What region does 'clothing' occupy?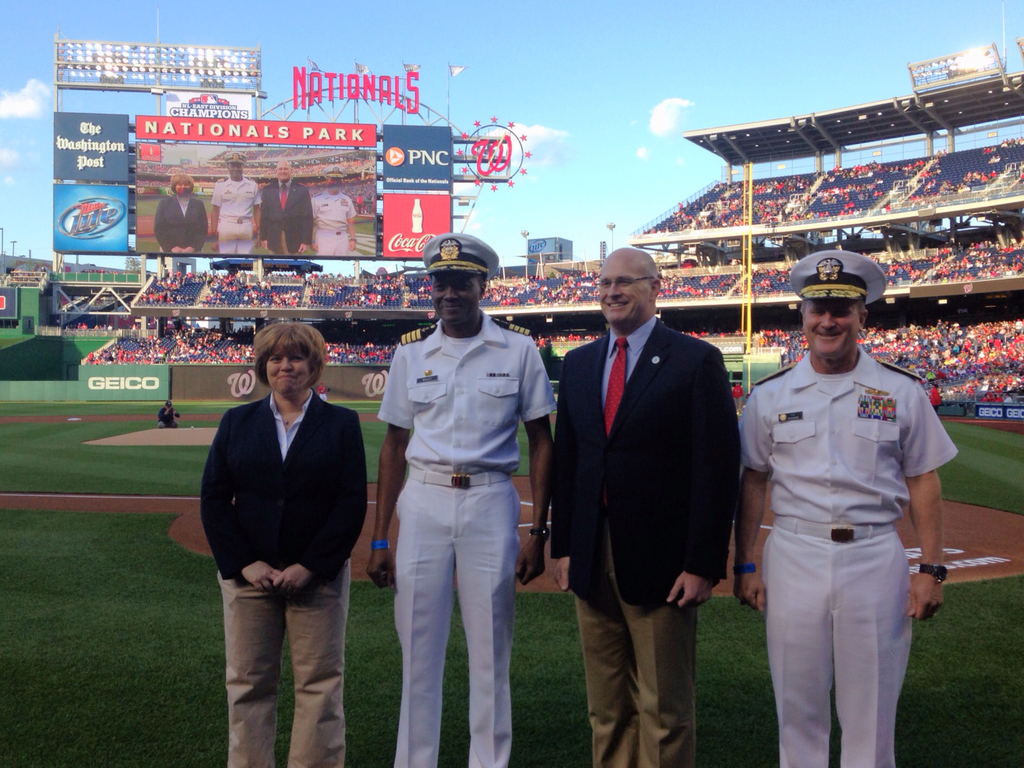
[549,319,744,767].
